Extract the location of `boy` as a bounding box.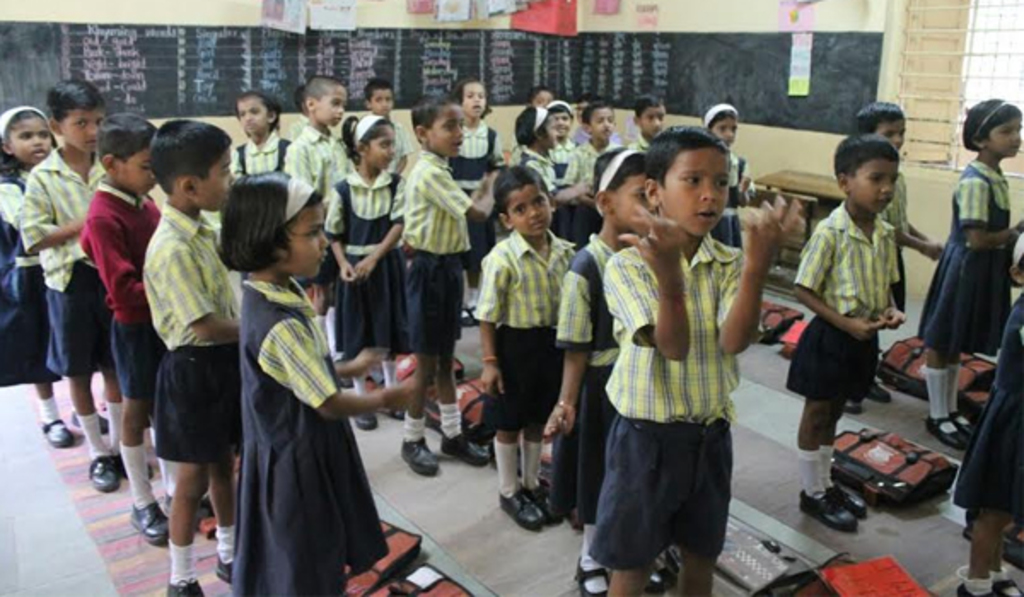
pyautogui.locateOnScreen(401, 99, 500, 478).
